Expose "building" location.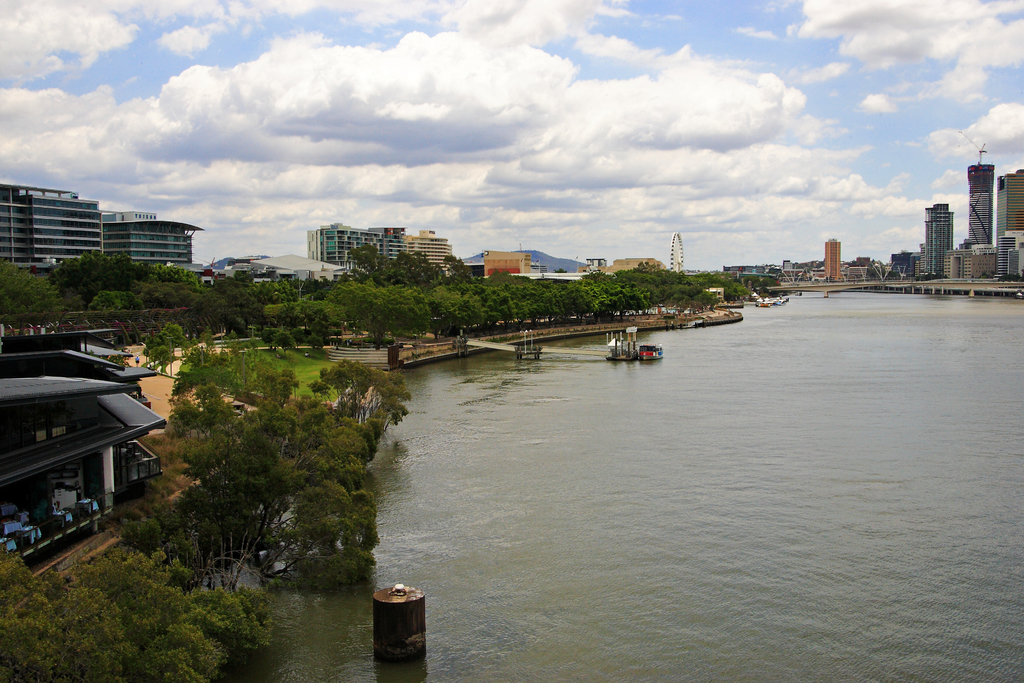
Exposed at rect(967, 161, 996, 249).
